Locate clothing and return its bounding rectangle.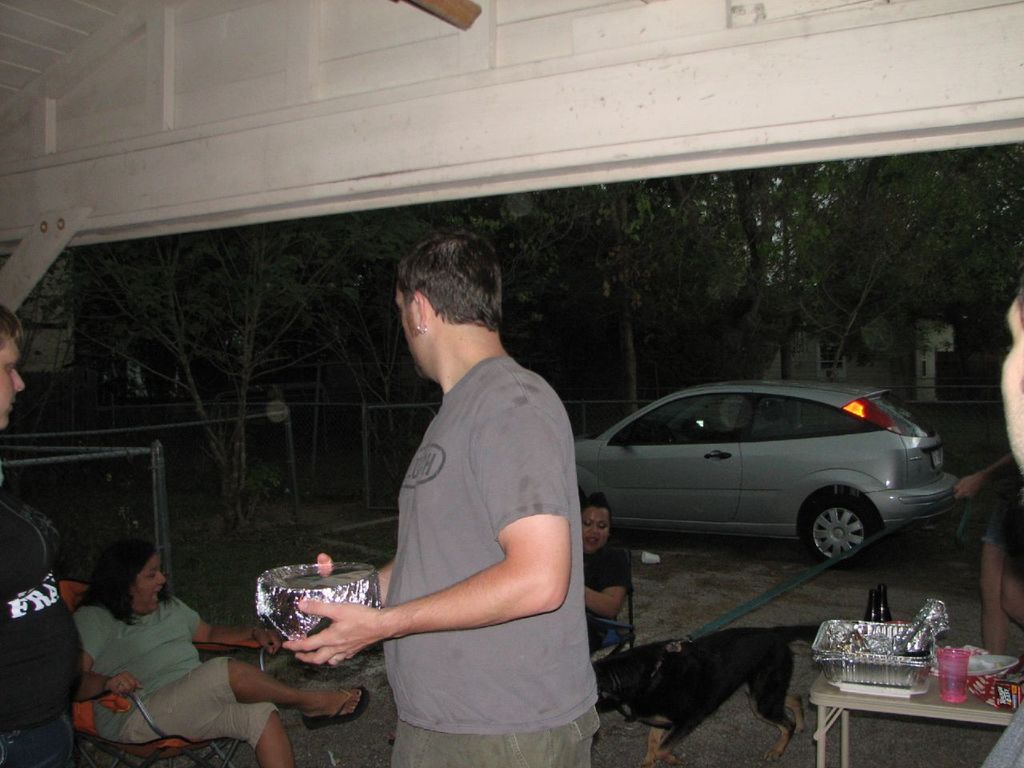
Rect(0, 492, 99, 767).
